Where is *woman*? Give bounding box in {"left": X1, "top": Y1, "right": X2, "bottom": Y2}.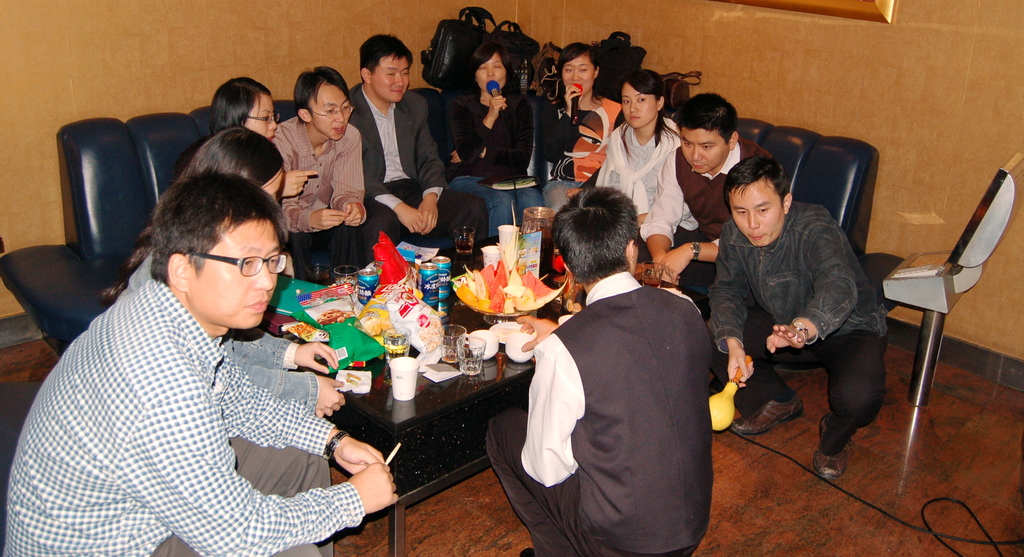
{"left": 534, "top": 44, "right": 628, "bottom": 214}.
